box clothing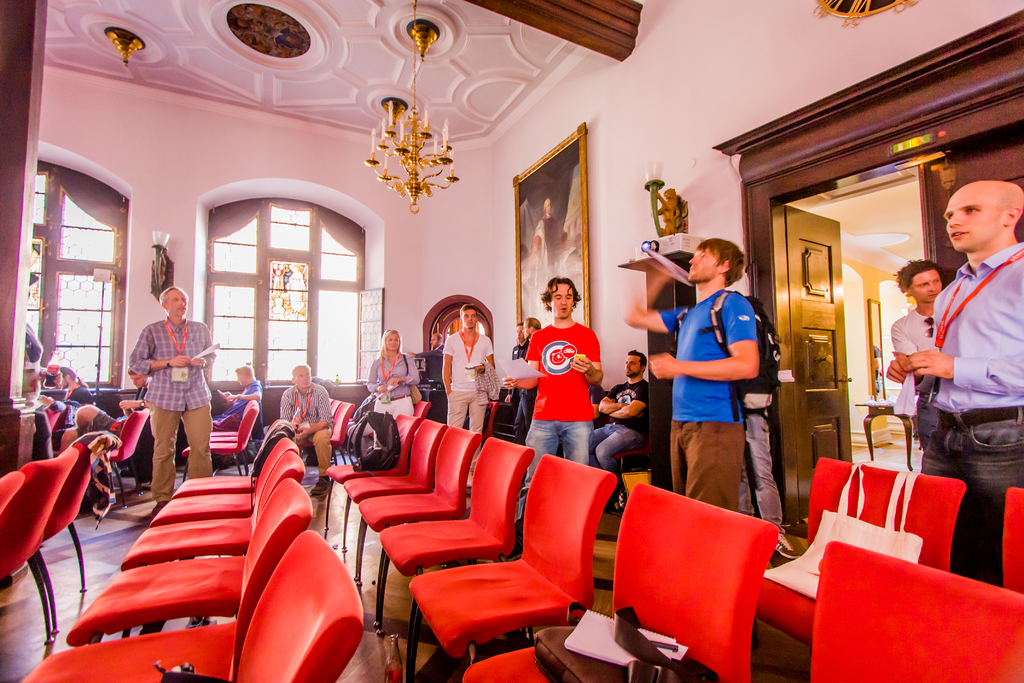
box(737, 402, 777, 527)
